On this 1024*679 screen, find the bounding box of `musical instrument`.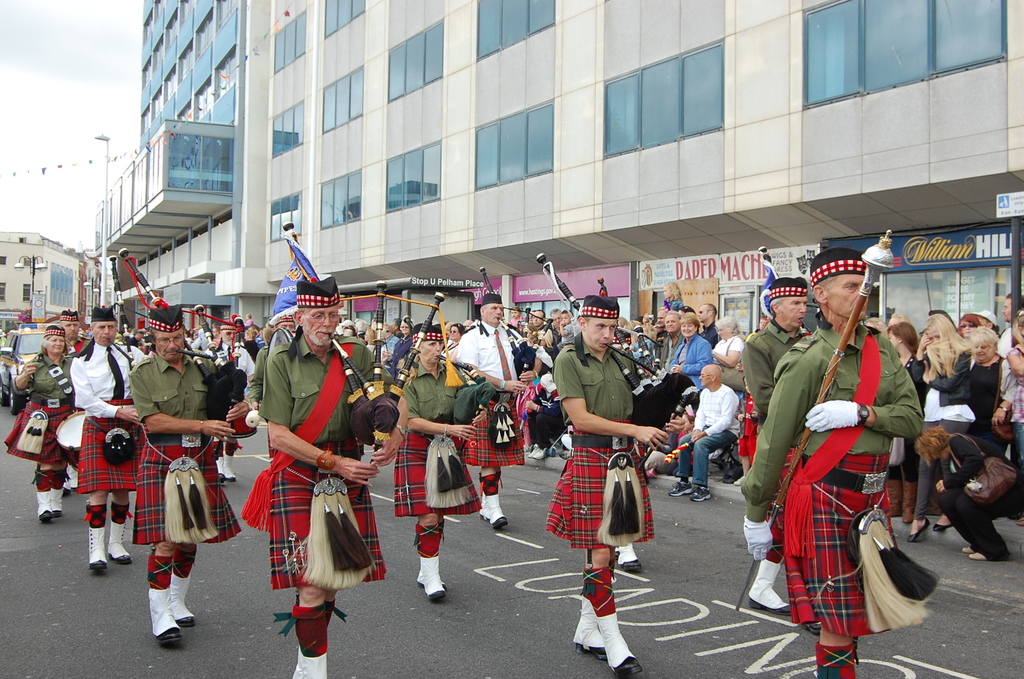
Bounding box: bbox=(399, 313, 500, 439).
